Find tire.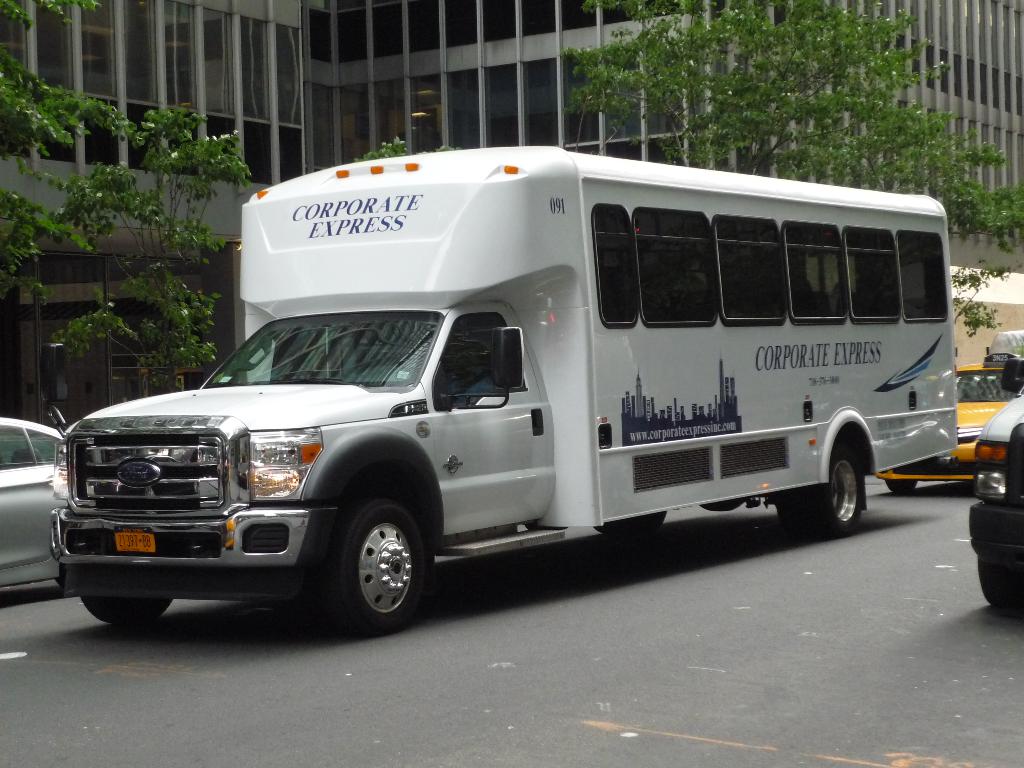
bbox(884, 478, 924, 499).
